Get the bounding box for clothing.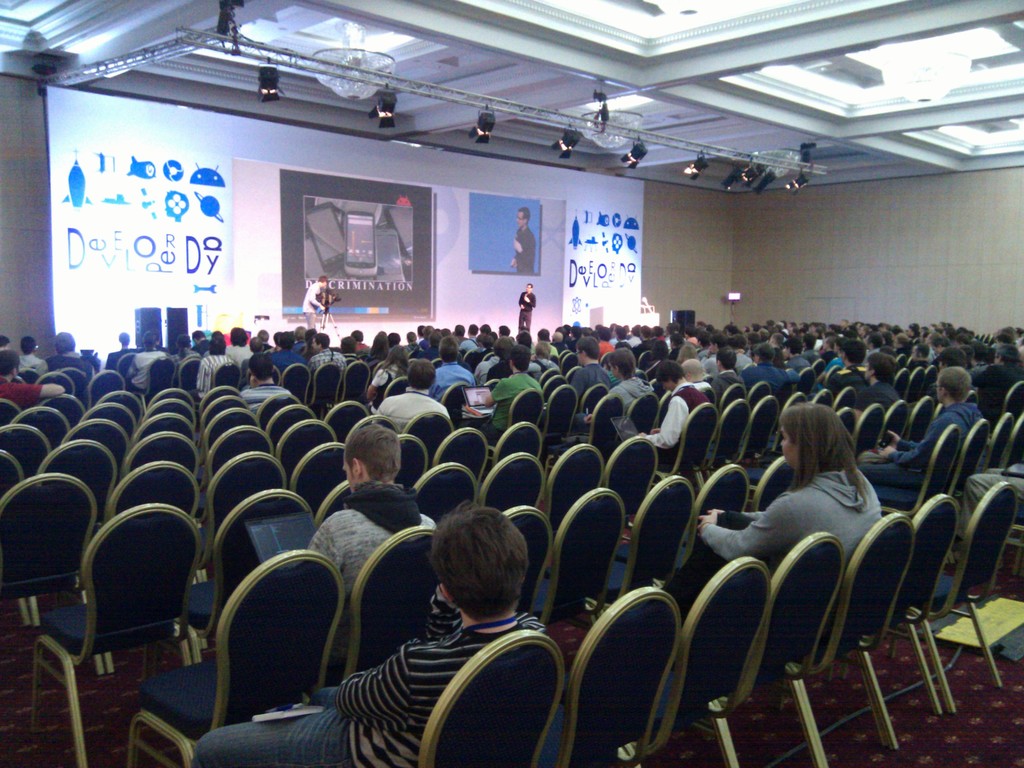
869:401:982:491.
